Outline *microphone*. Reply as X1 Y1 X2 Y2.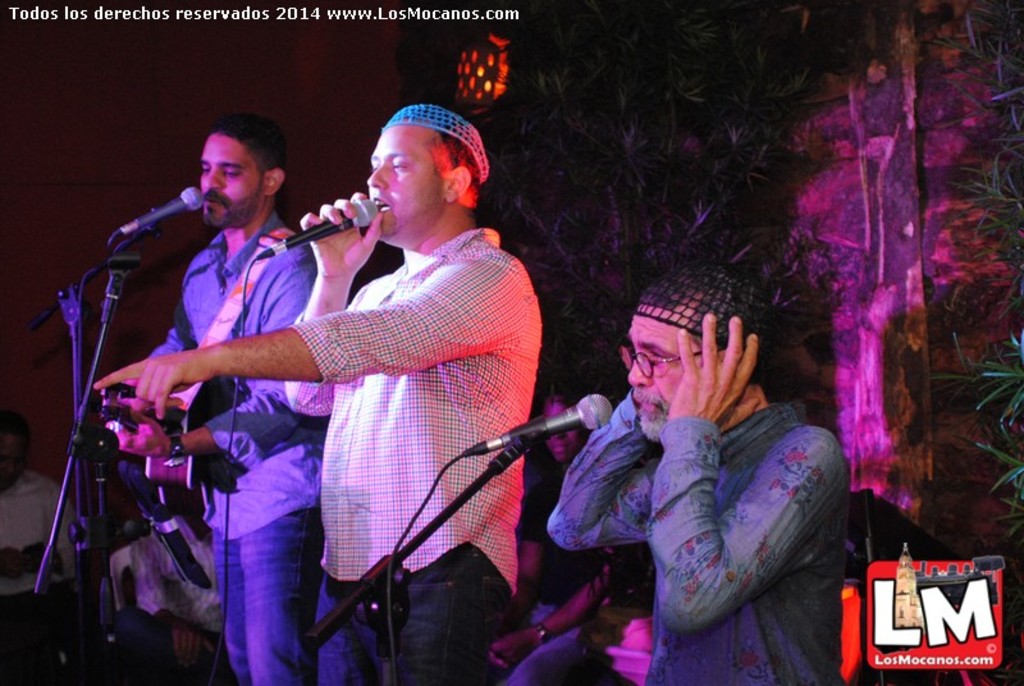
462 397 620 466.
